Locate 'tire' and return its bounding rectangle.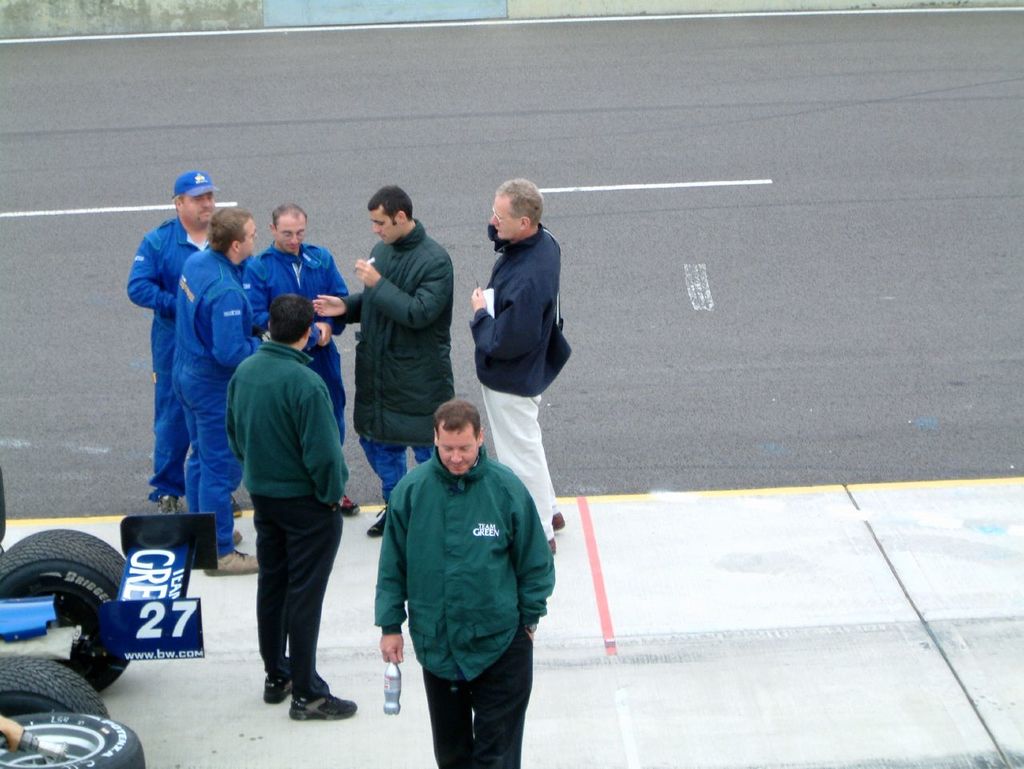
0 717 146 768.
